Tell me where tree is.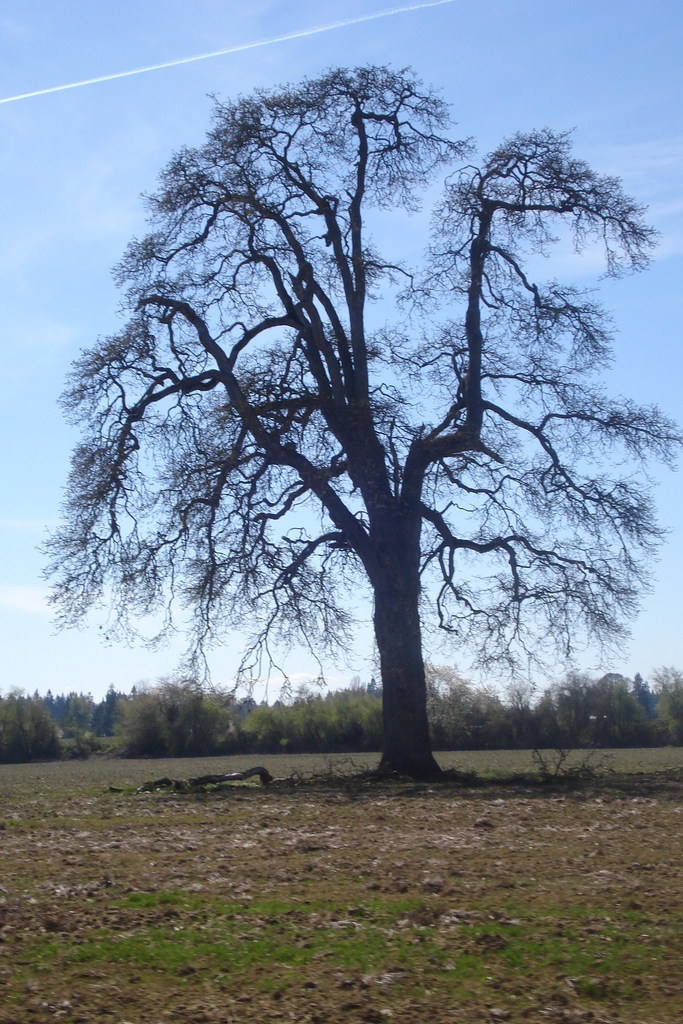
tree is at [514,685,556,755].
